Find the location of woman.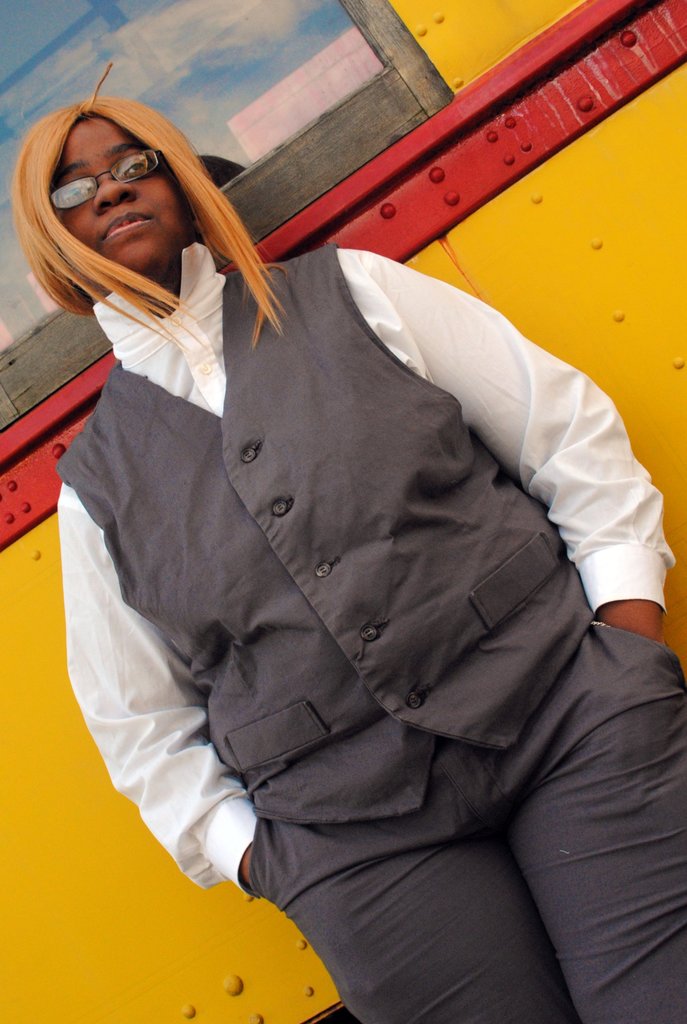
Location: [36,69,605,991].
